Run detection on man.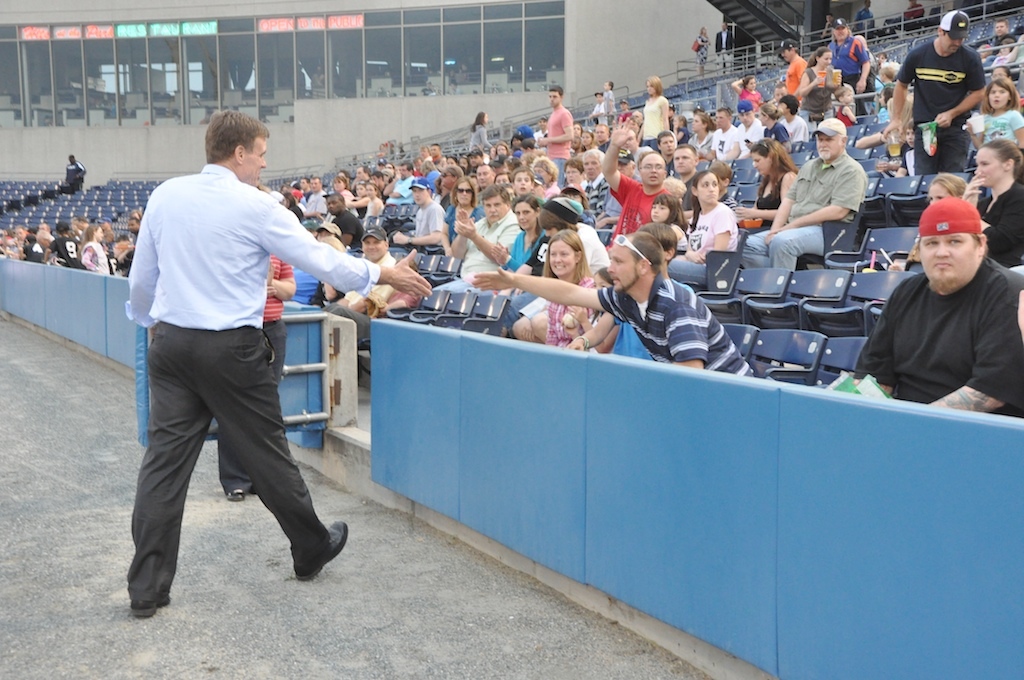
Result: select_region(65, 154, 86, 194).
